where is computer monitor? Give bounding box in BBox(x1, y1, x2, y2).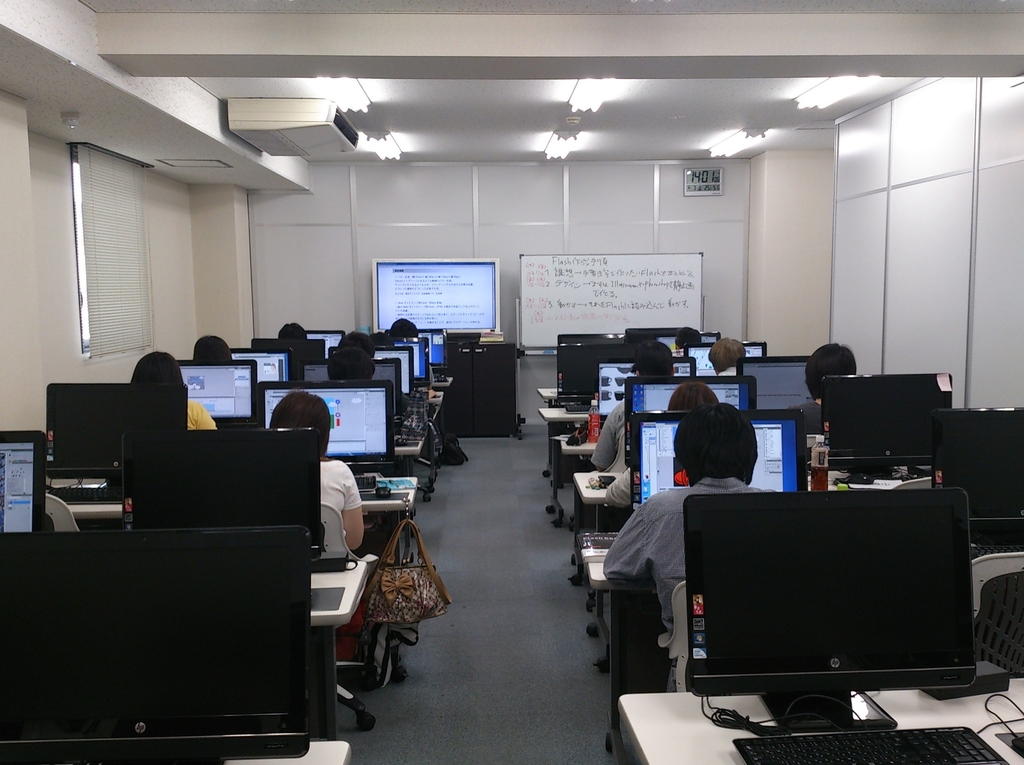
BBox(630, 411, 810, 511).
